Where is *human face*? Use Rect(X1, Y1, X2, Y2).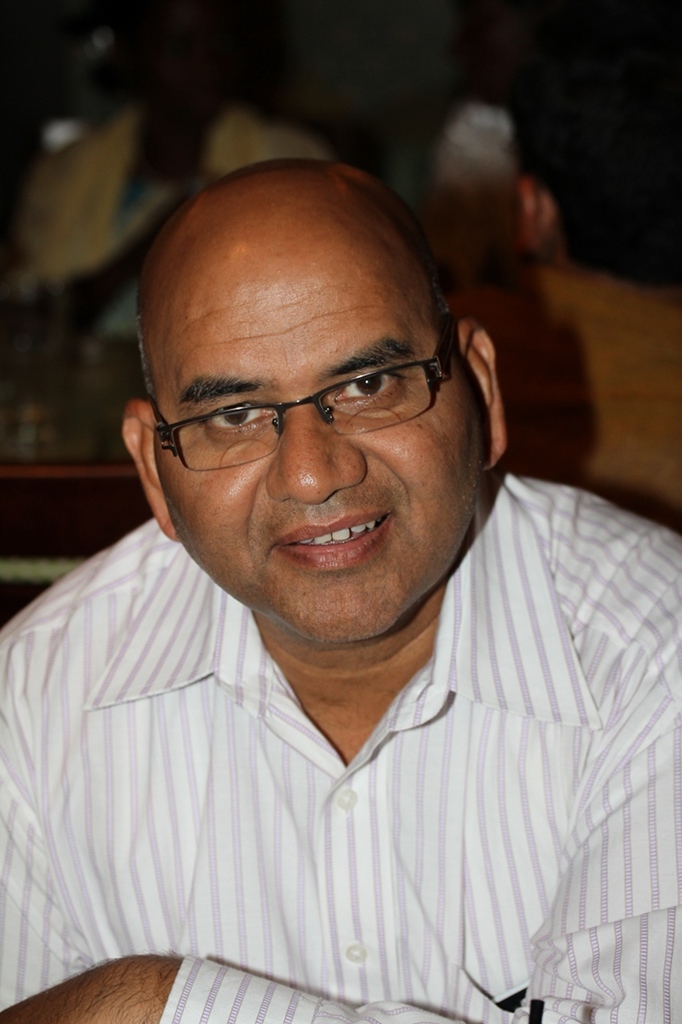
Rect(140, 193, 493, 638).
